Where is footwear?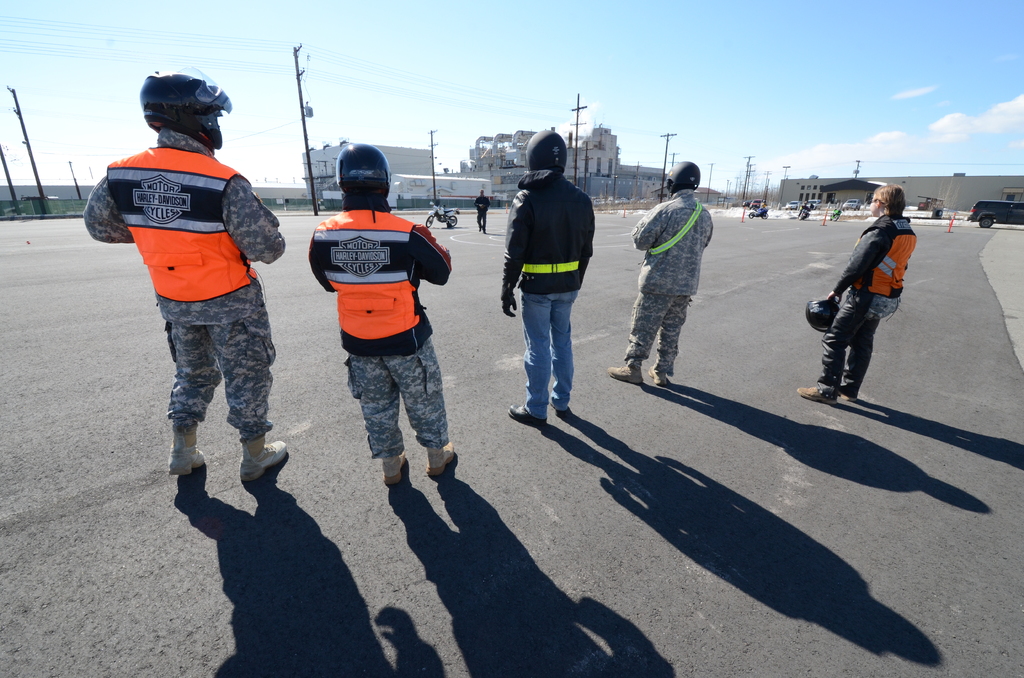
box=[837, 382, 858, 400].
